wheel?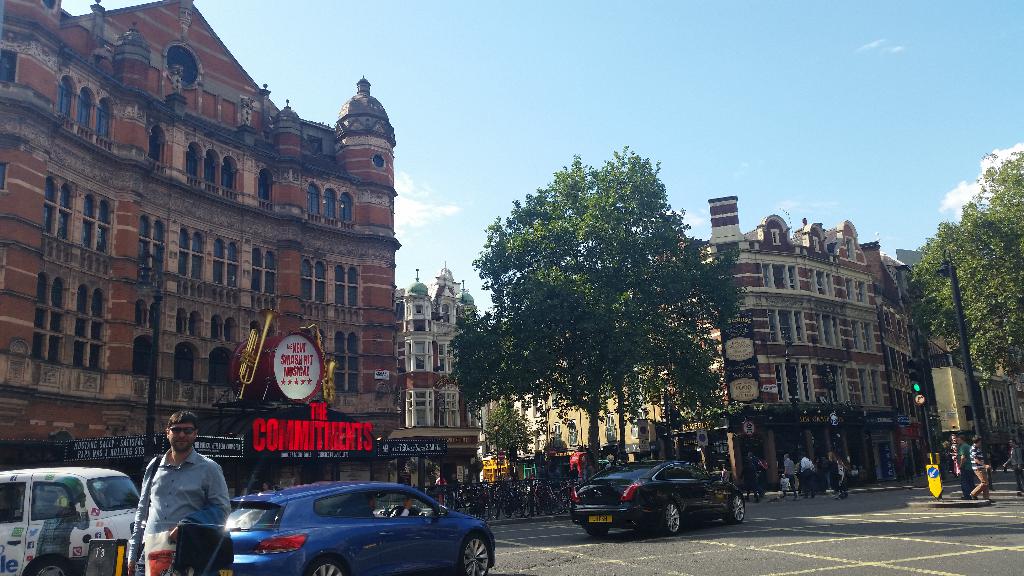
x1=310, y1=557, x2=346, y2=575
